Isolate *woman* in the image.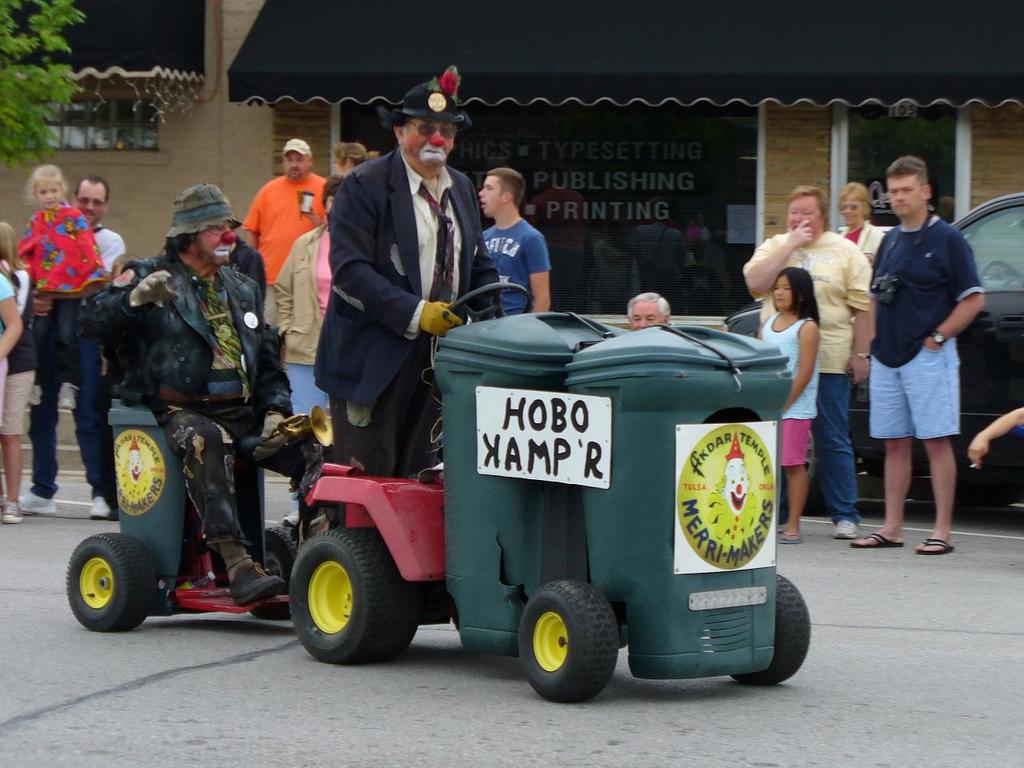
Isolated region: crop(833, 185, 887, 269).
